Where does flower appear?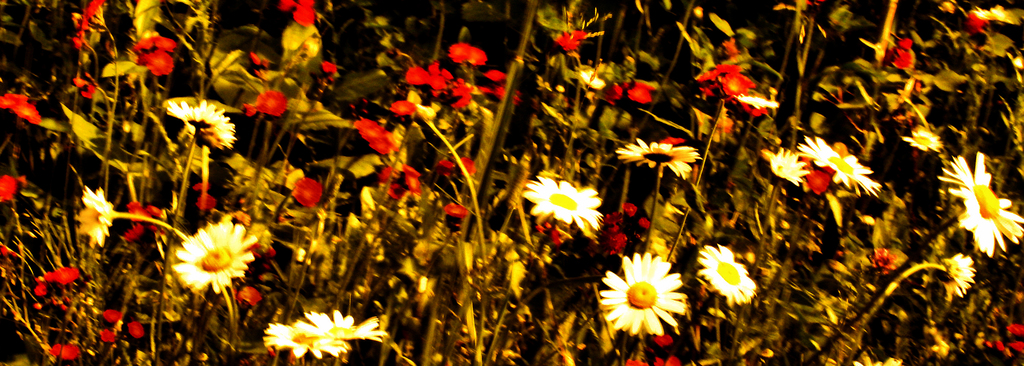
Appears at left=126, top=320, right=145, bottom=339.
